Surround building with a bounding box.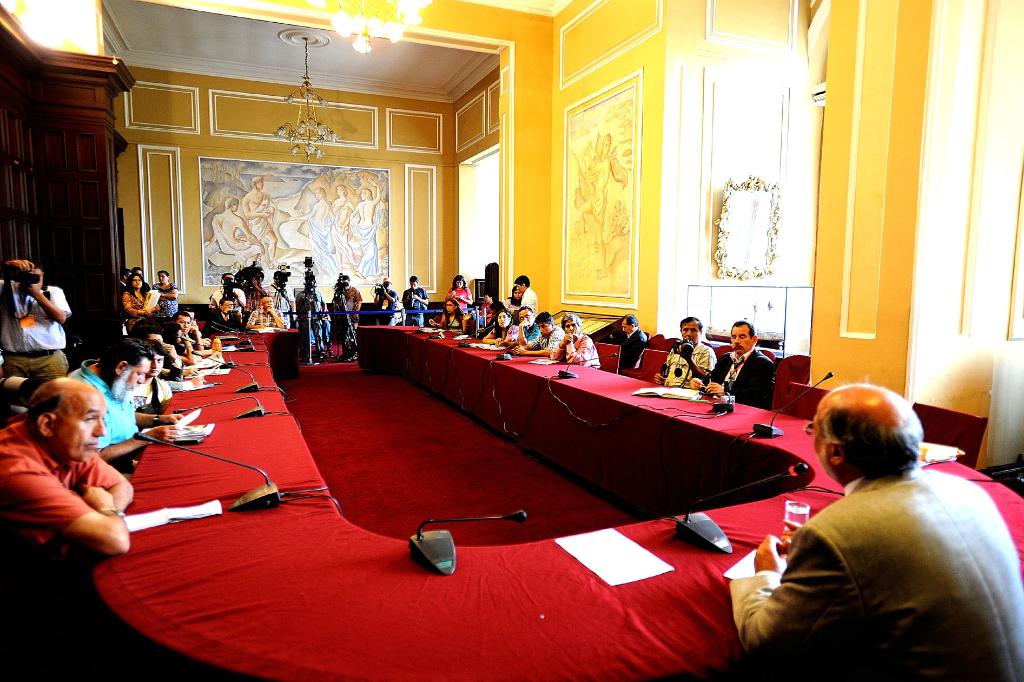
bbox=[0, 0, 1023, 681].
